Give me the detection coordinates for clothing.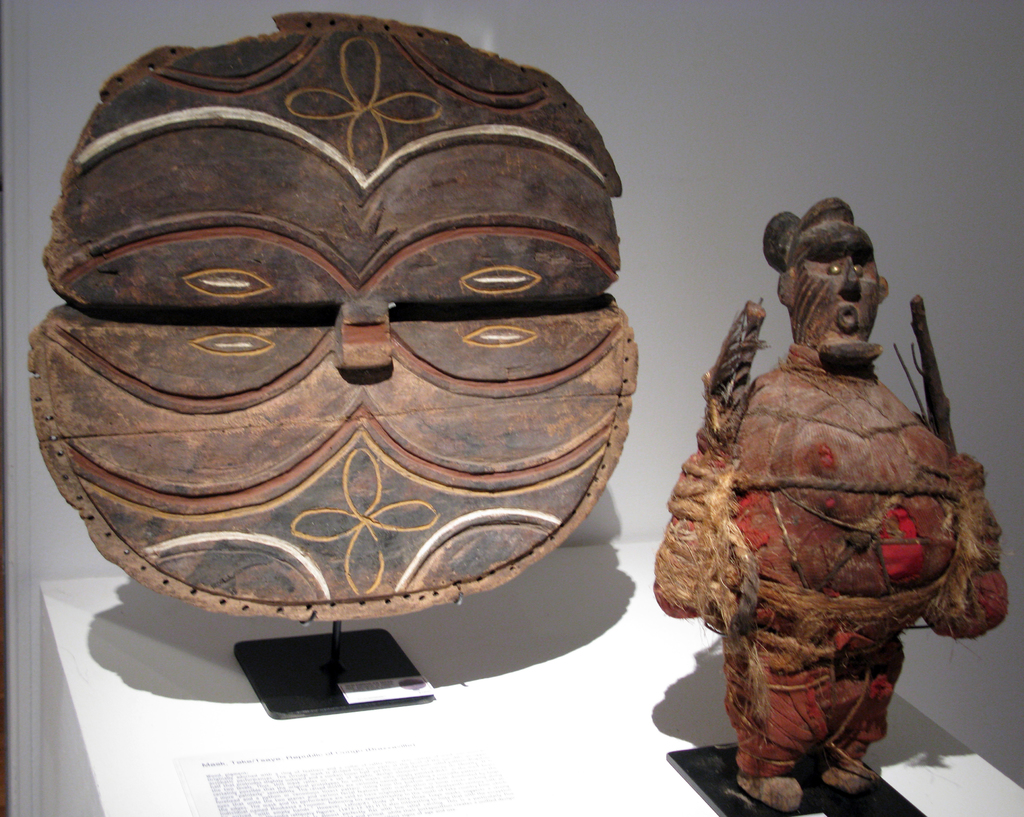
x1=652 y1=344 x2=1011 y2=776.
